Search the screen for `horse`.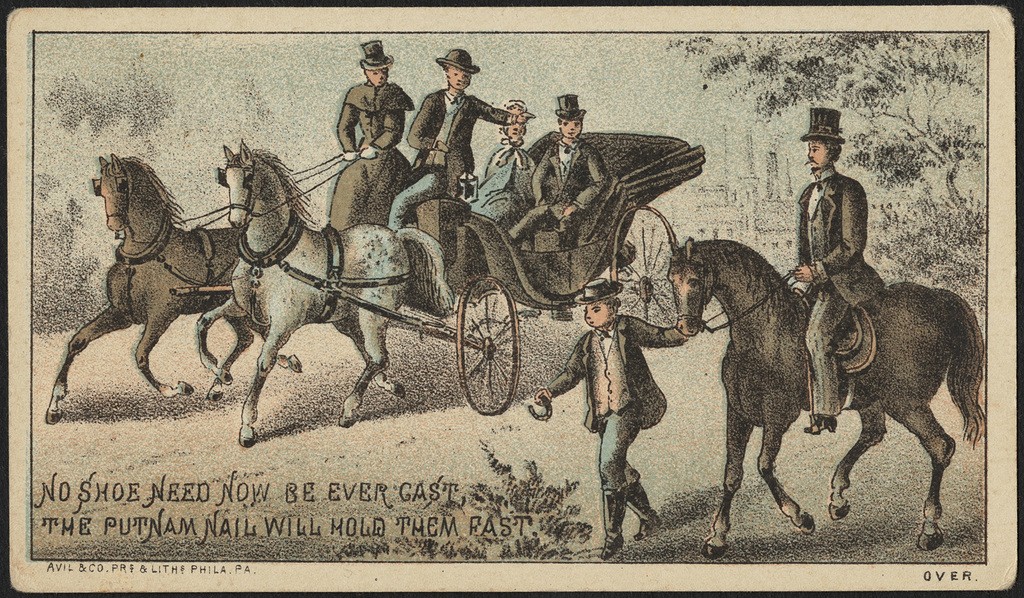
Found at crop(199, 139, 457, 450).
